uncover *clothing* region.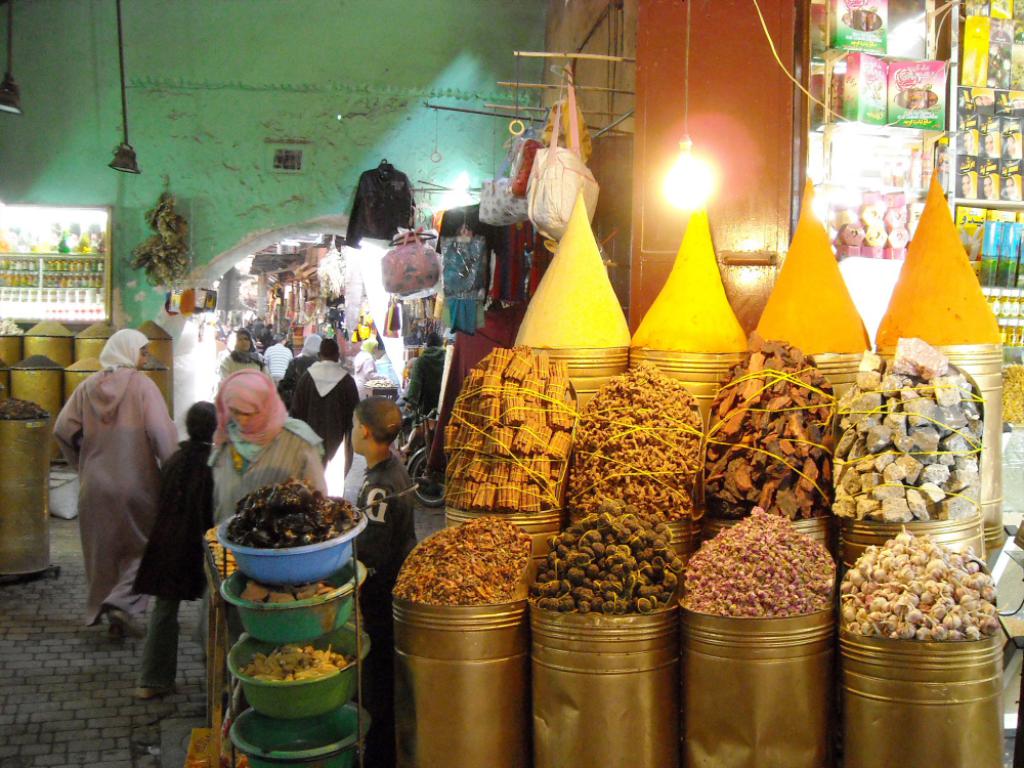
Uncovered: <region>290, 366, 360, 460</region>.
